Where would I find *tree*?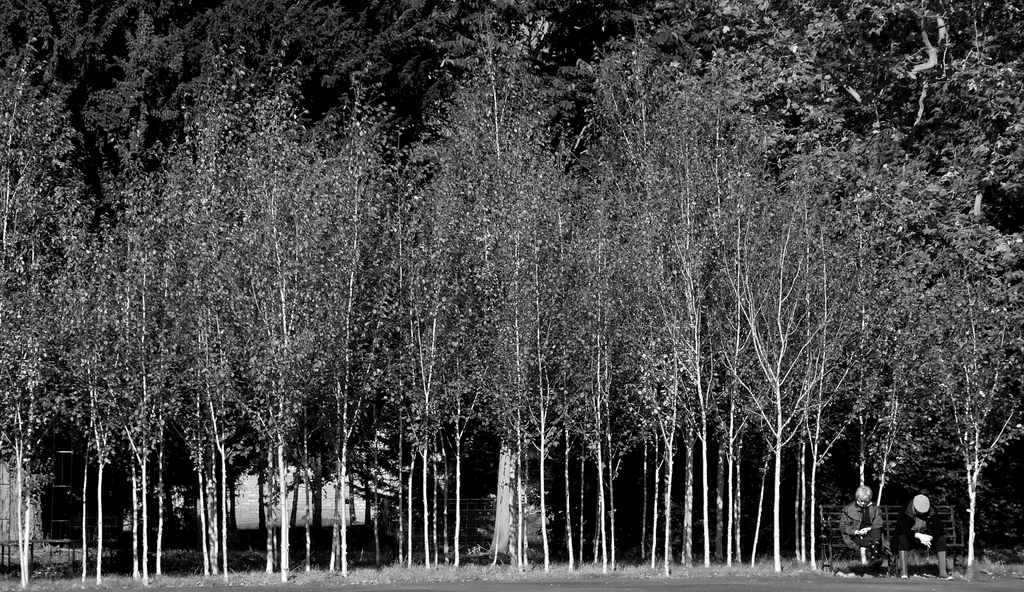
At {"x1": 409, "y1": 1, "x2": 585, "y2": 571}.
